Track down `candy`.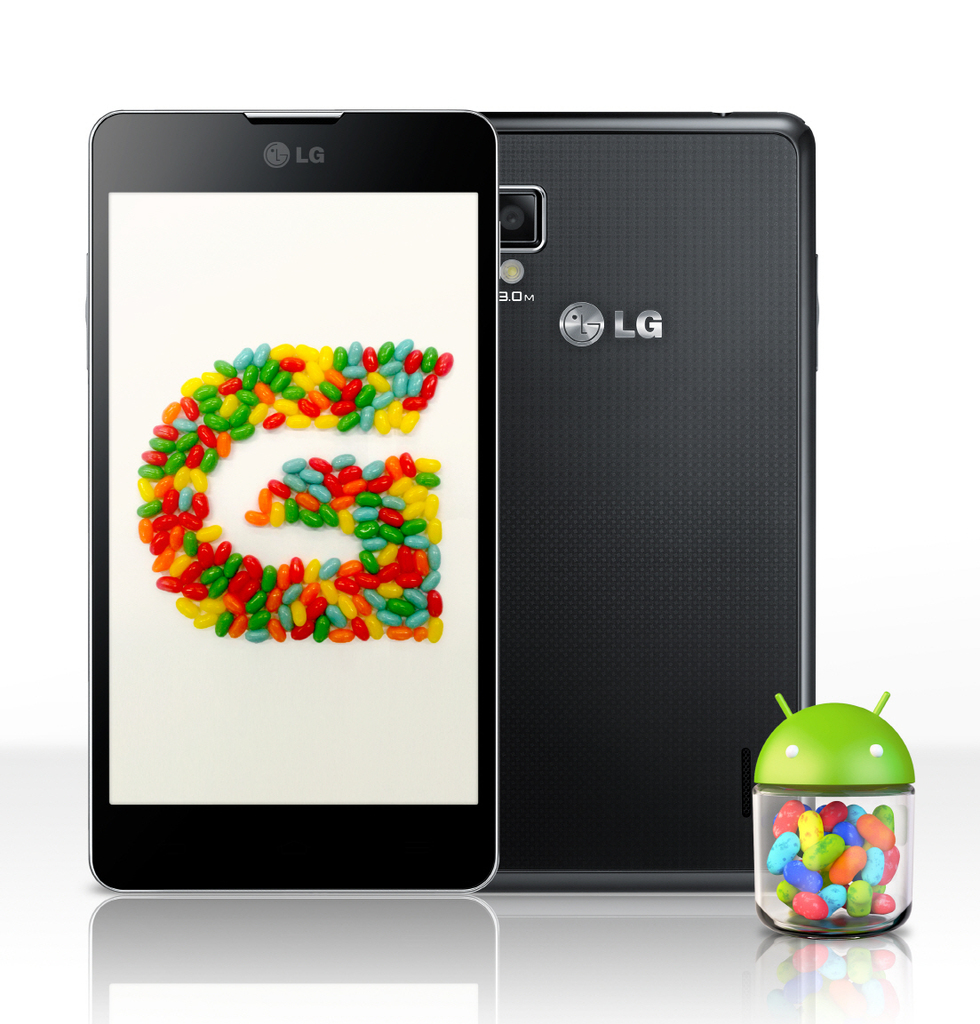
Tracked to pyautogui.locateOnScreen(786, 885, 826, 921).
